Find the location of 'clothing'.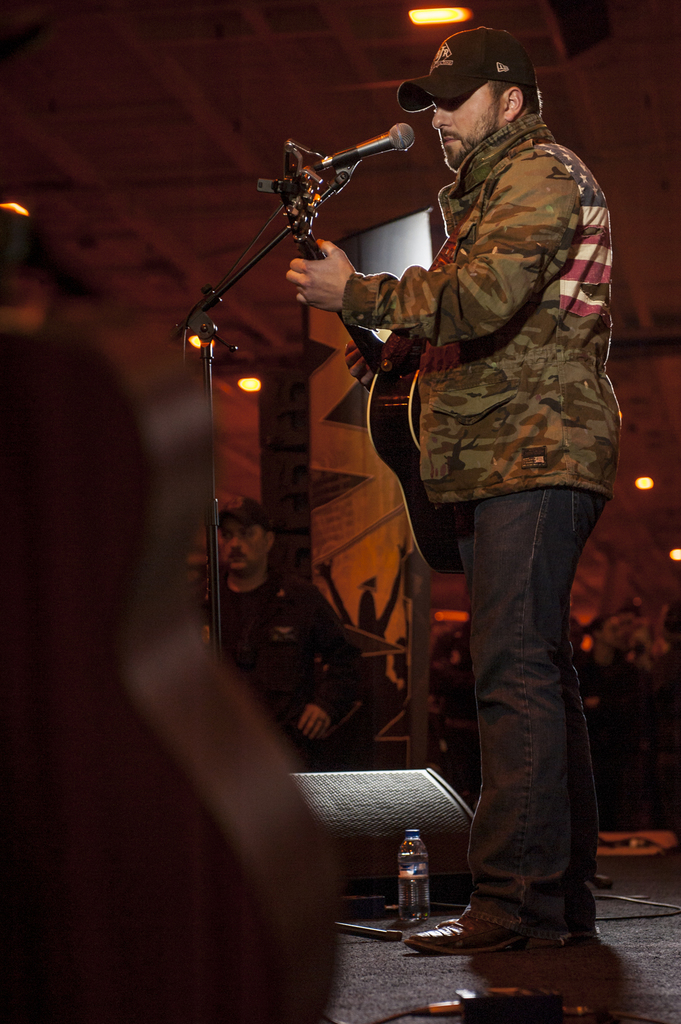
Location: select_region(218, 569, 359, 758).
